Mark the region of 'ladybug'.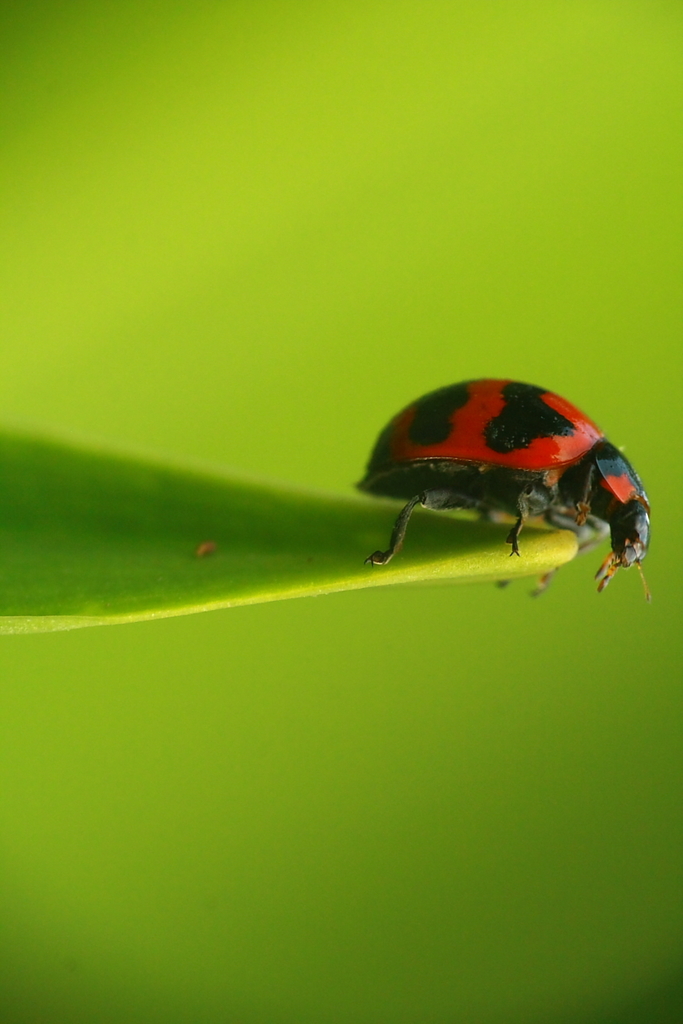
Region: x1=359 y1=381 x2=655 y2=603.
